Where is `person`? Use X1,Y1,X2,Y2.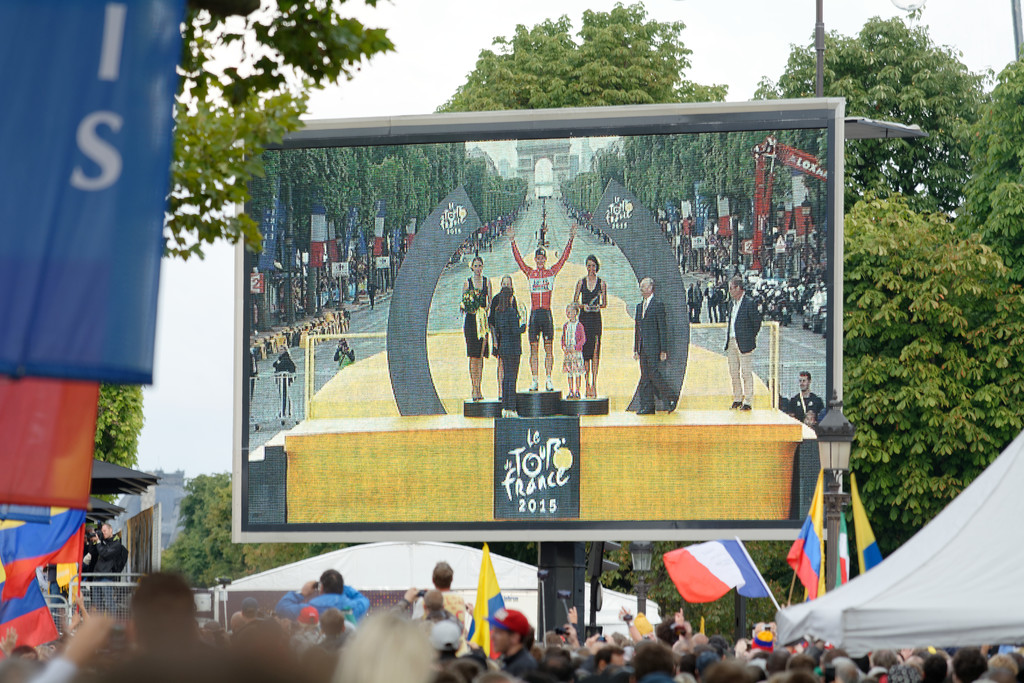
786,359,824,415.
